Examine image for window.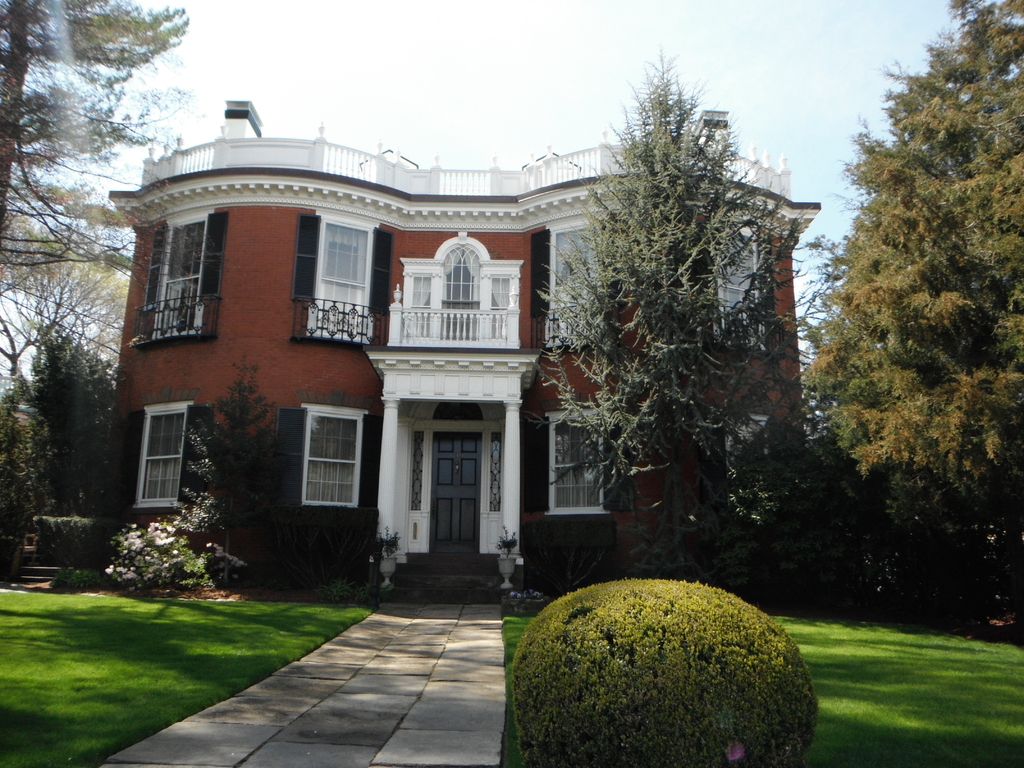
Examination result: pyautogui.locateOnScreen(308, 220, 372, 343).
